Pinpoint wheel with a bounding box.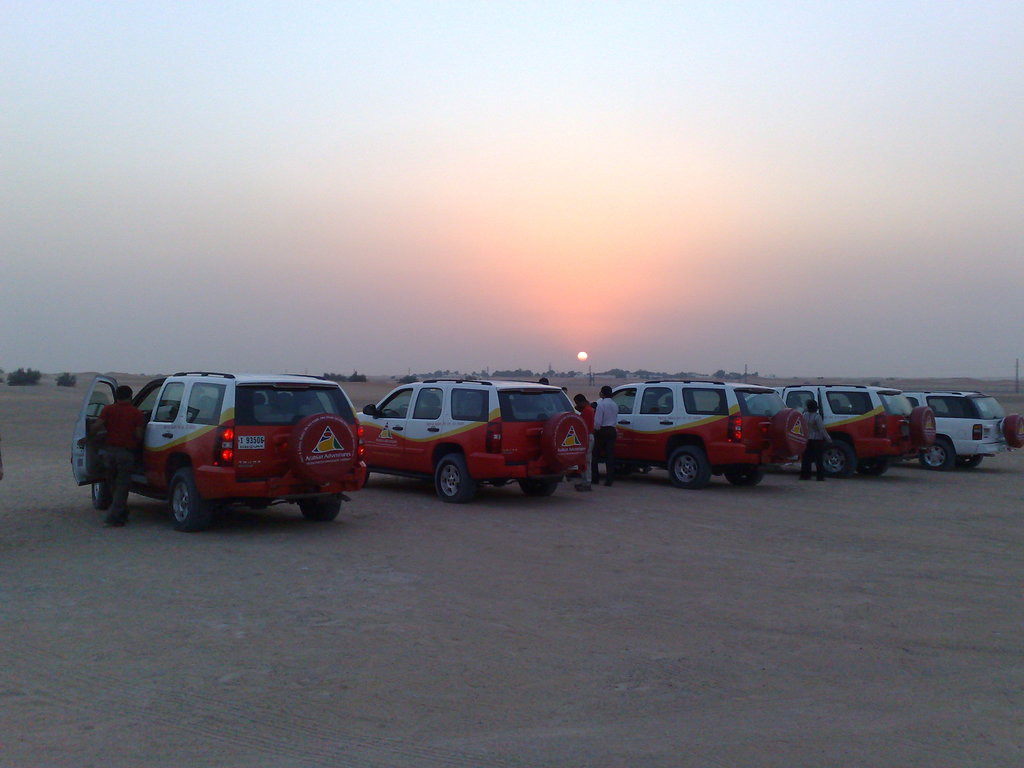
region(87, 480, 112, 510).
